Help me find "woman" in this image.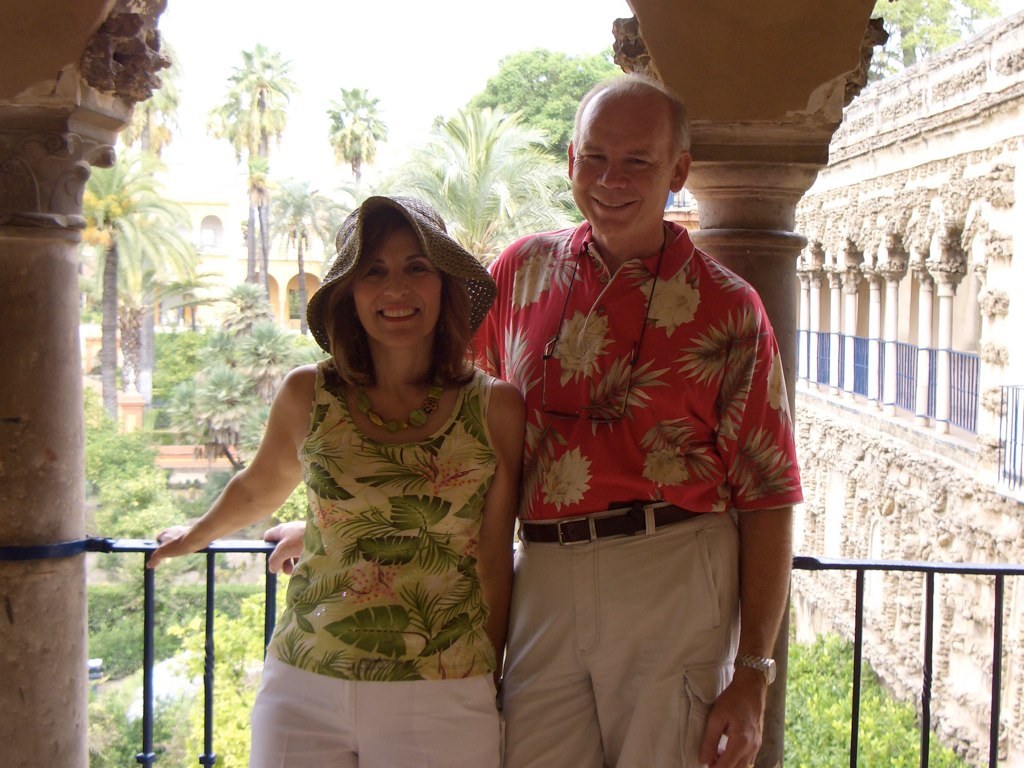
Found it: box=[192, 187, 530, 737].
